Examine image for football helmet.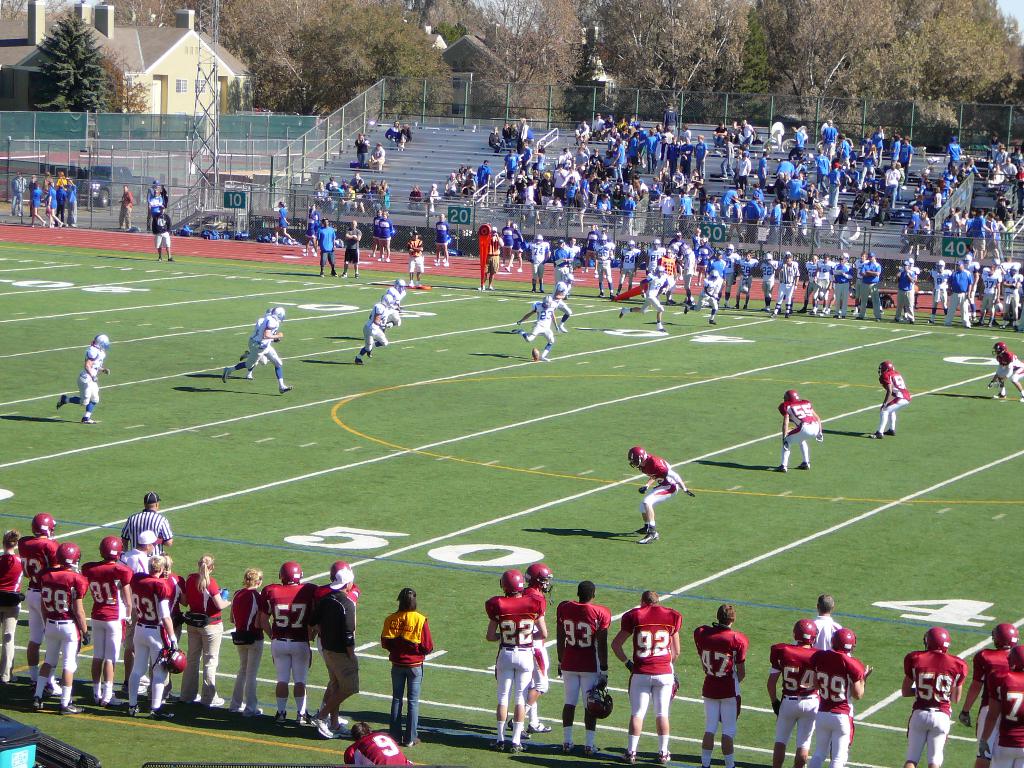
Examination result: Rect(561, 273, 573, 284).
